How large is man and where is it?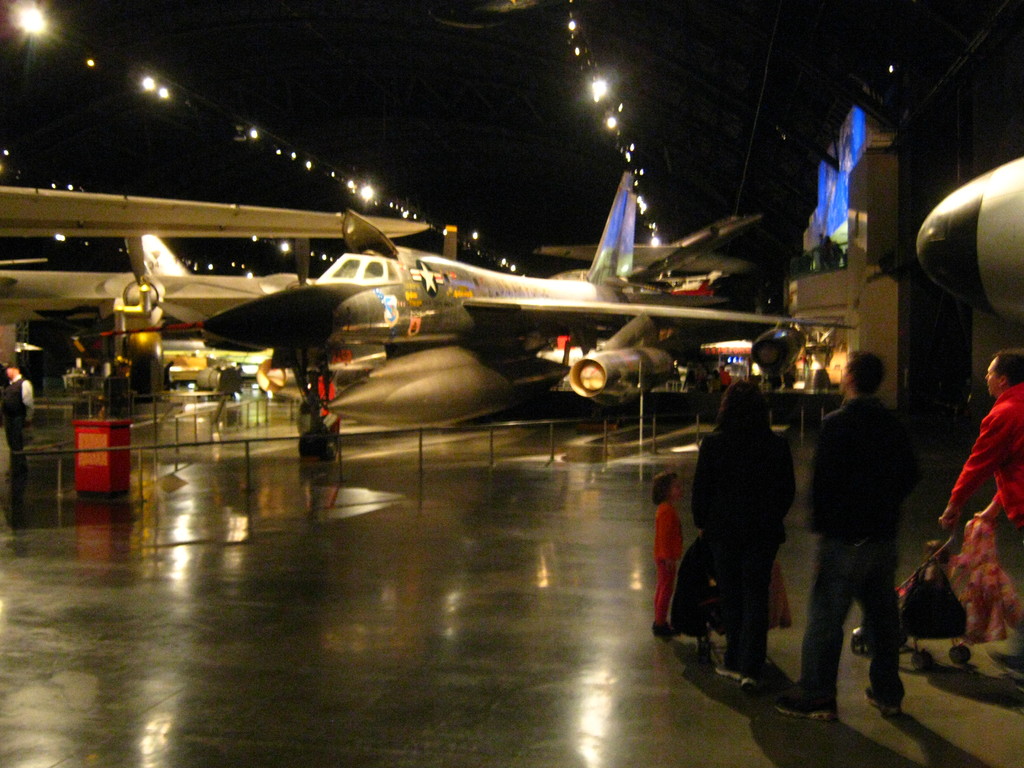
Bounding box: bbox=(806, 336, 936, 740).
